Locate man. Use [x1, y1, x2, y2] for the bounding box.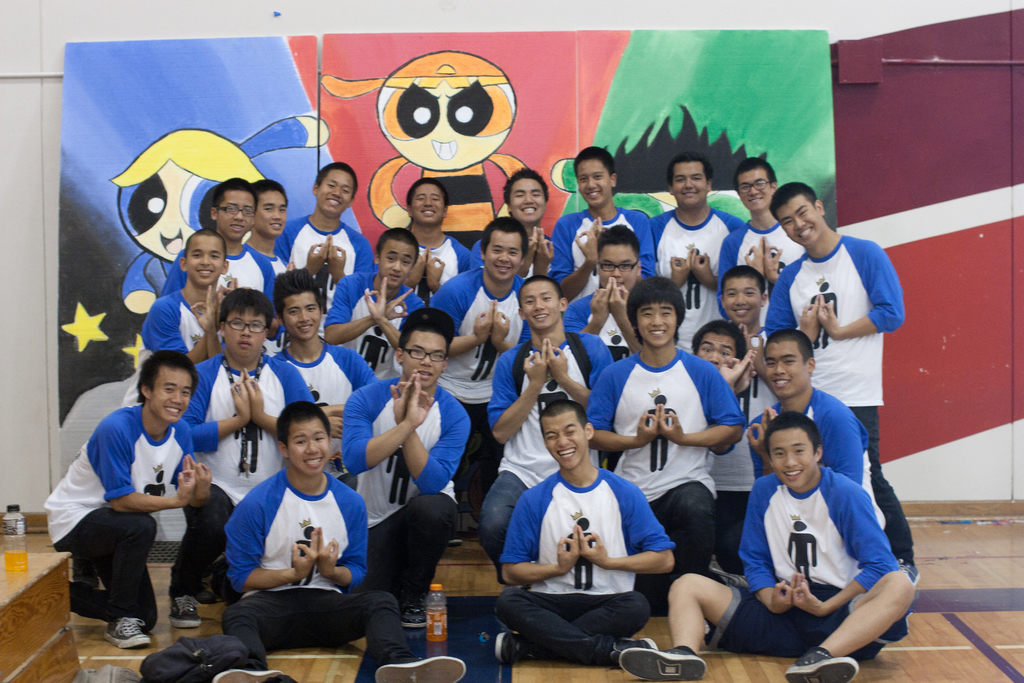
[283, 162, 372, 317].
